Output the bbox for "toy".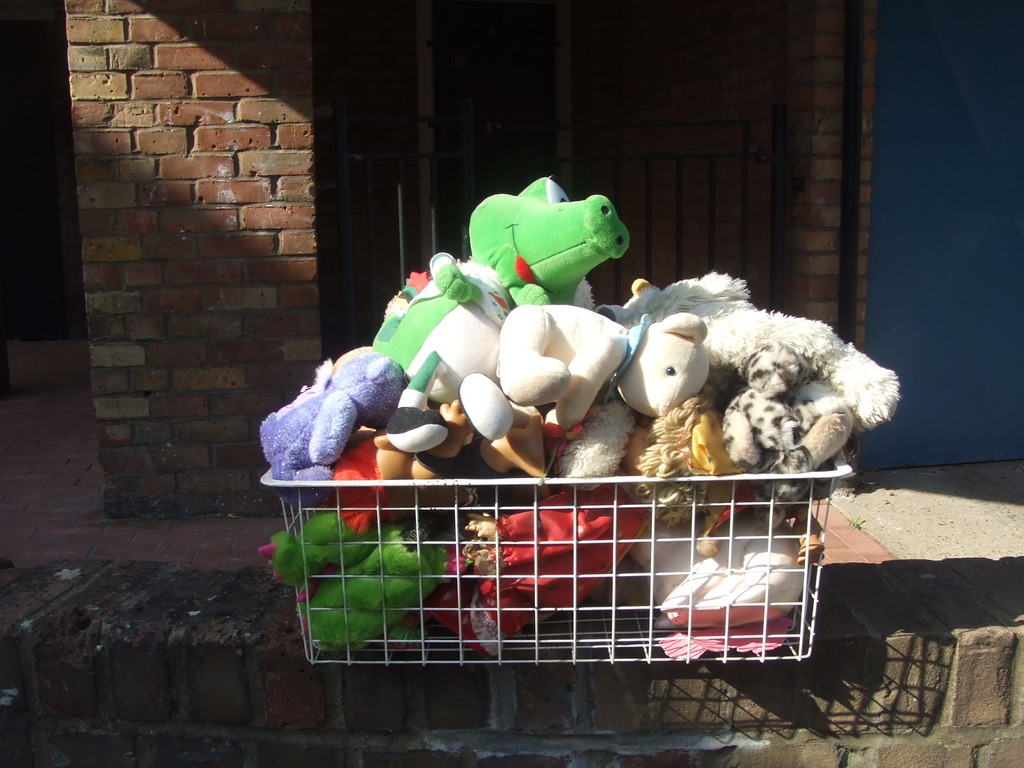
region(728, 343, 799, 474).
